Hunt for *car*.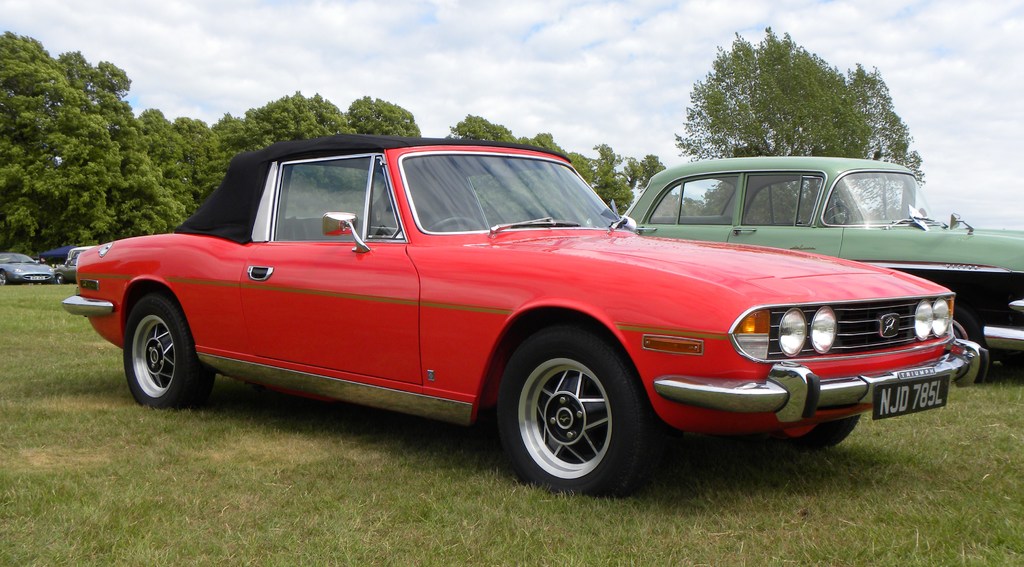
Hunted down at 0 255 54 281.
